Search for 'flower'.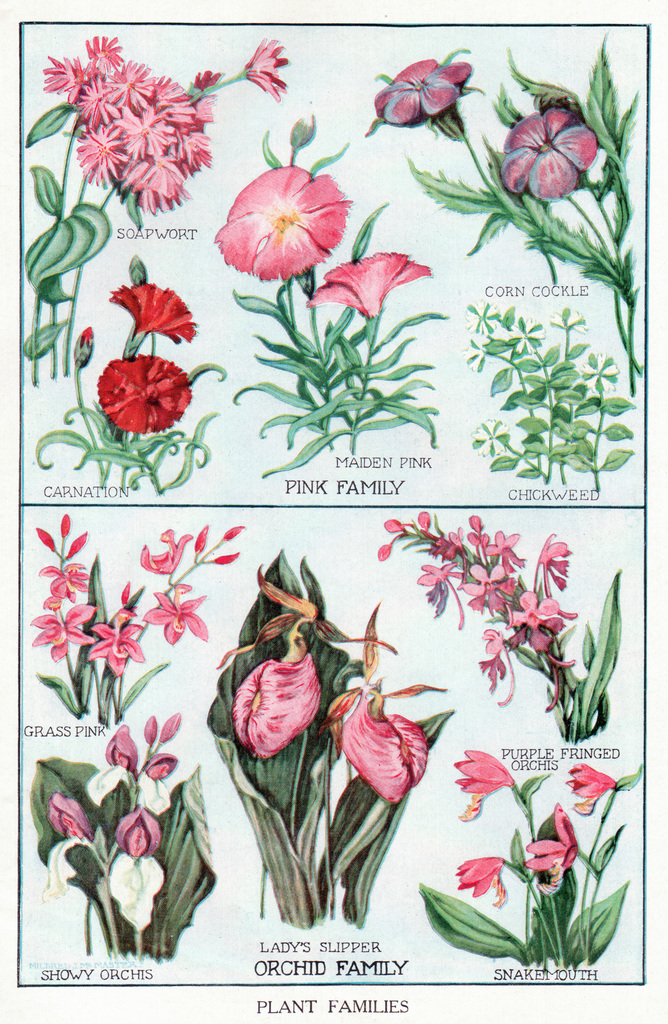
Found at (377, 49, 471, 123).
